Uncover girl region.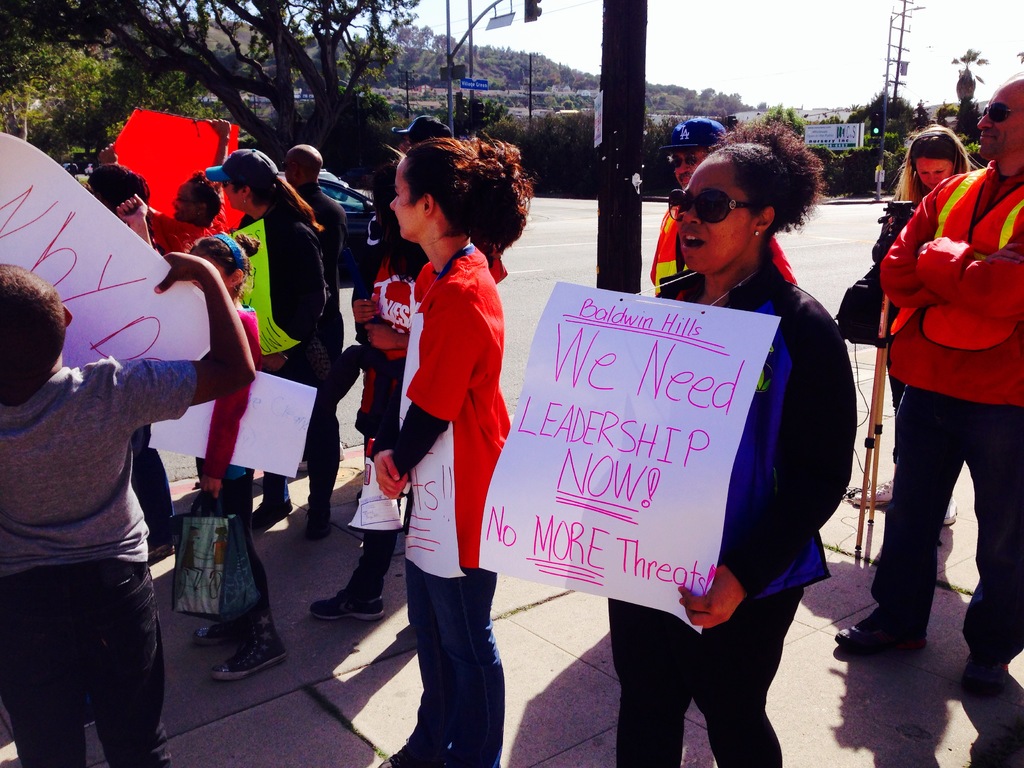
Uncovered: left=849, top=125, right=970, bottom=527.
